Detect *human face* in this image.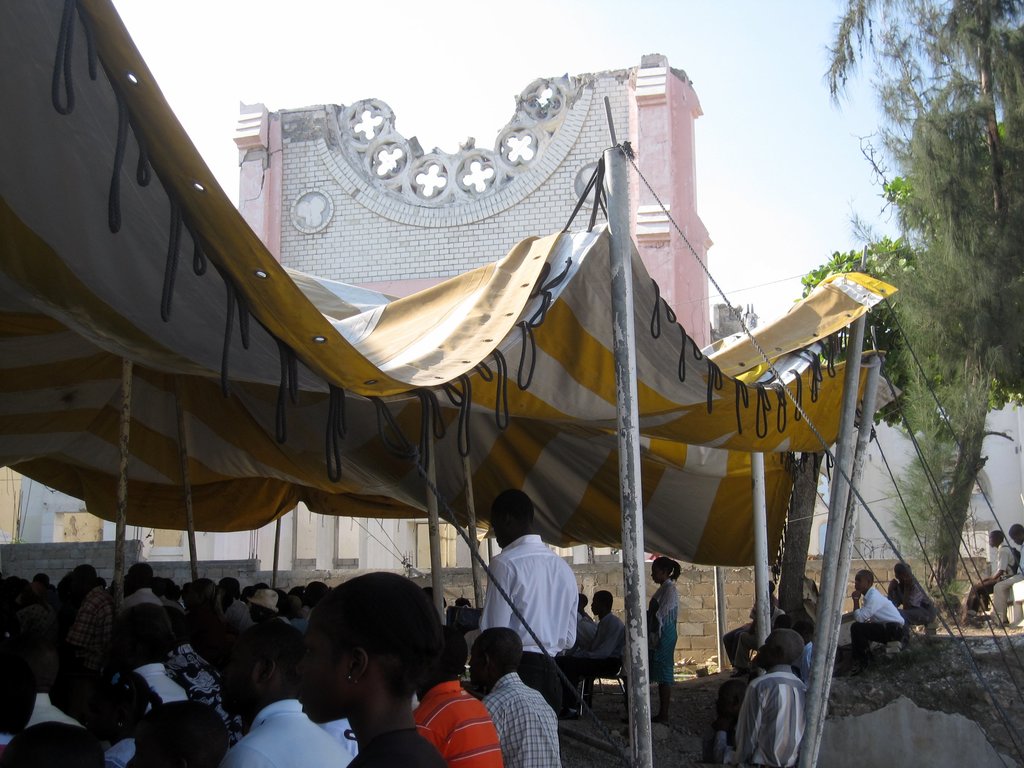
Detection: <box>856,573,868,593</box>.
